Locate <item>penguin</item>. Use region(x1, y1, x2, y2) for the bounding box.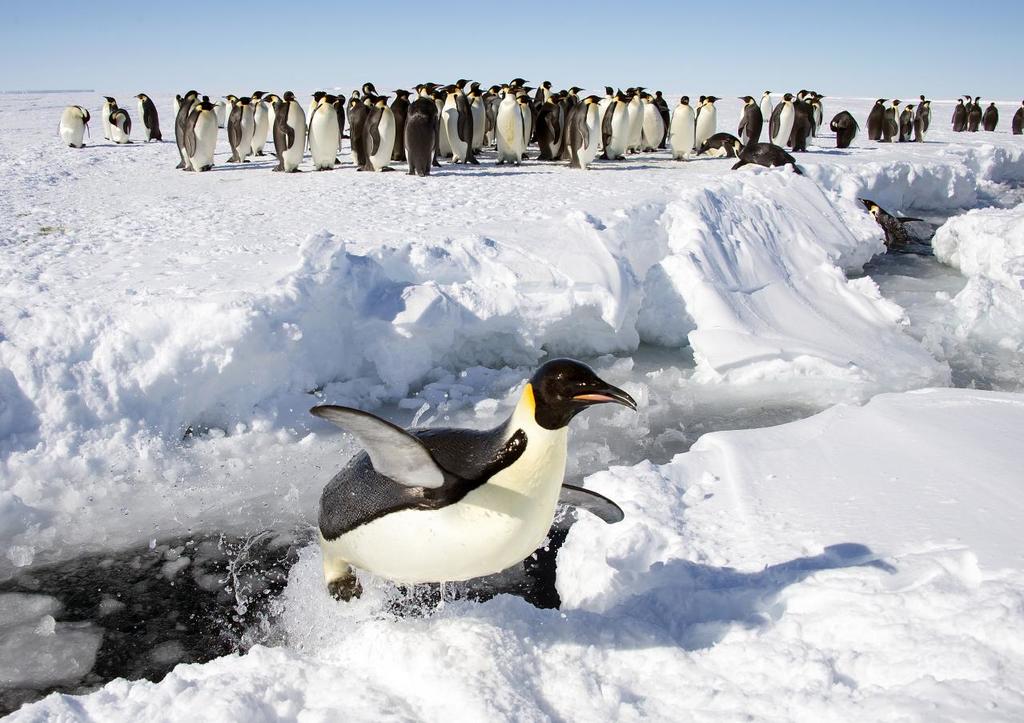
region(306, 94, 336, 169).
